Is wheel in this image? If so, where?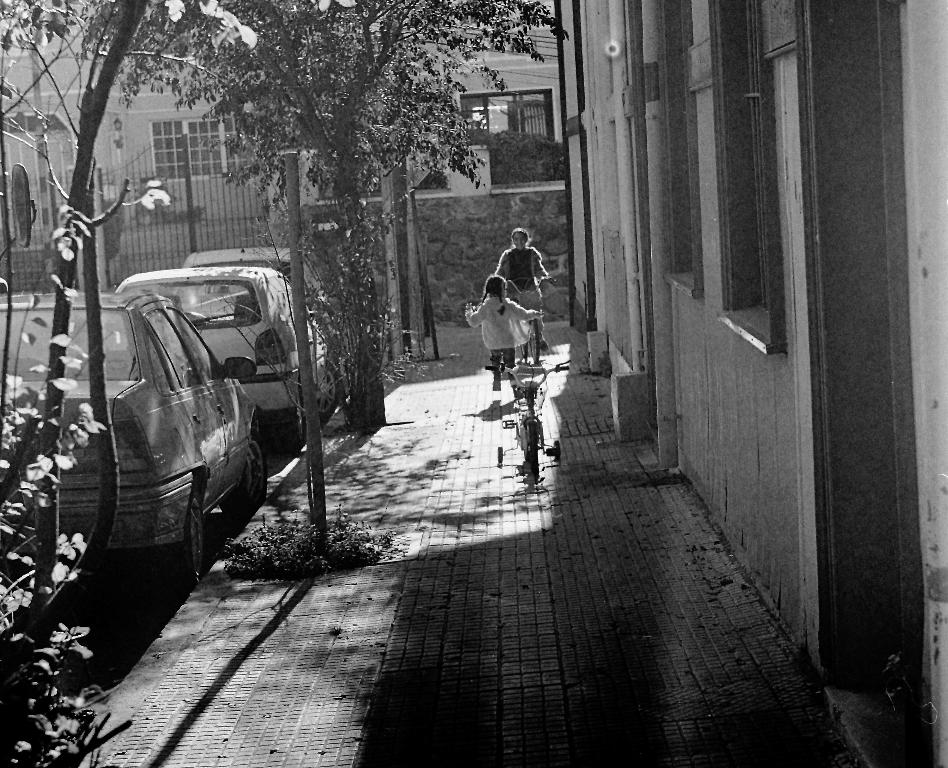
Yes, at locate(277, 395, 303, 454).
